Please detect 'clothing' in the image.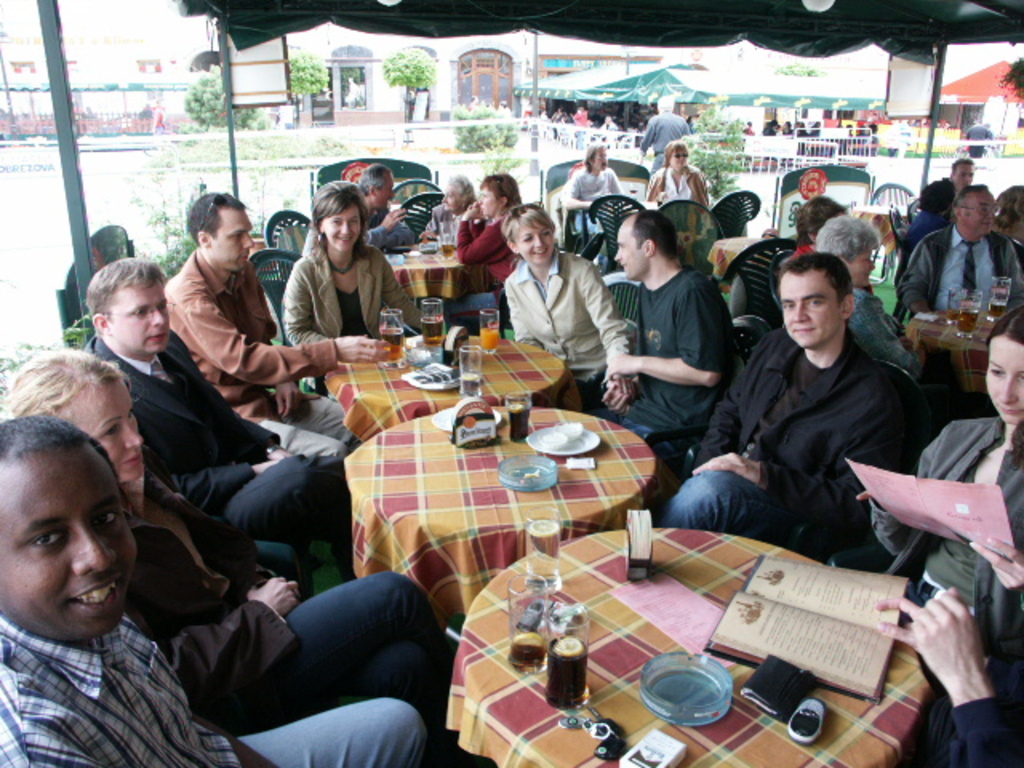
BBox(453, 208, 517, 318).
